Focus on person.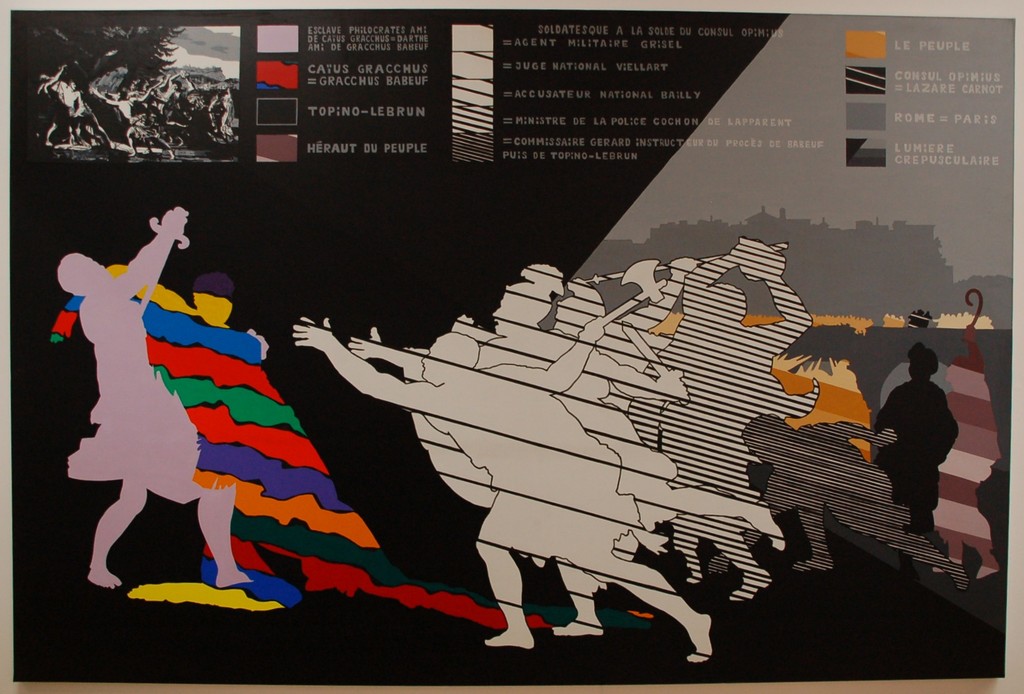
Focused at 619,239,804,598.
